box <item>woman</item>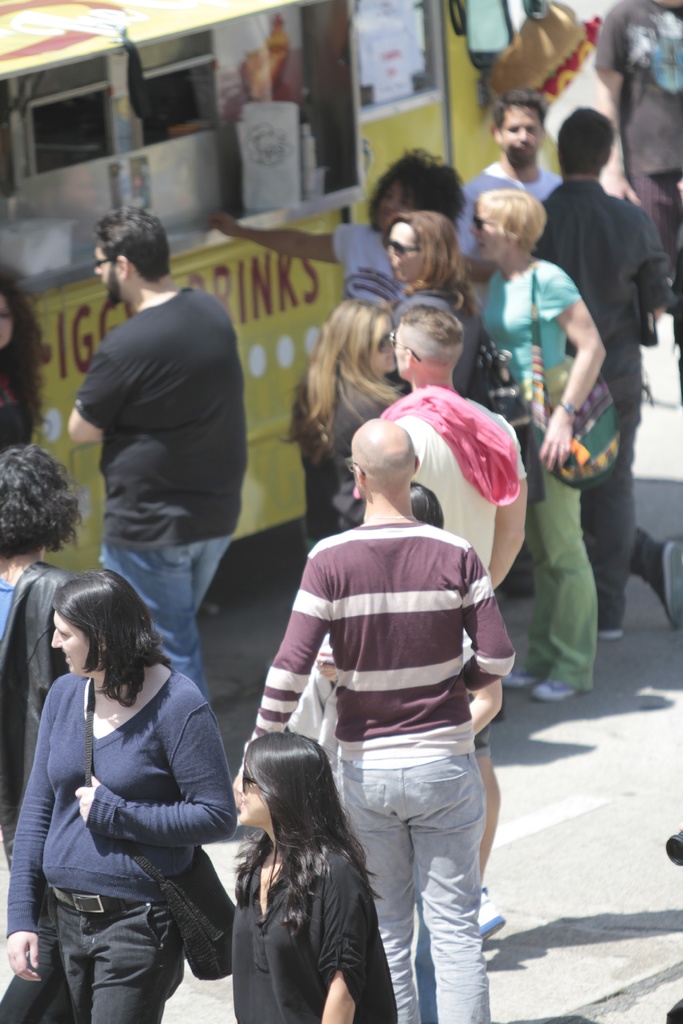
(x1=202, y1=145, x2=473, y2=321)
